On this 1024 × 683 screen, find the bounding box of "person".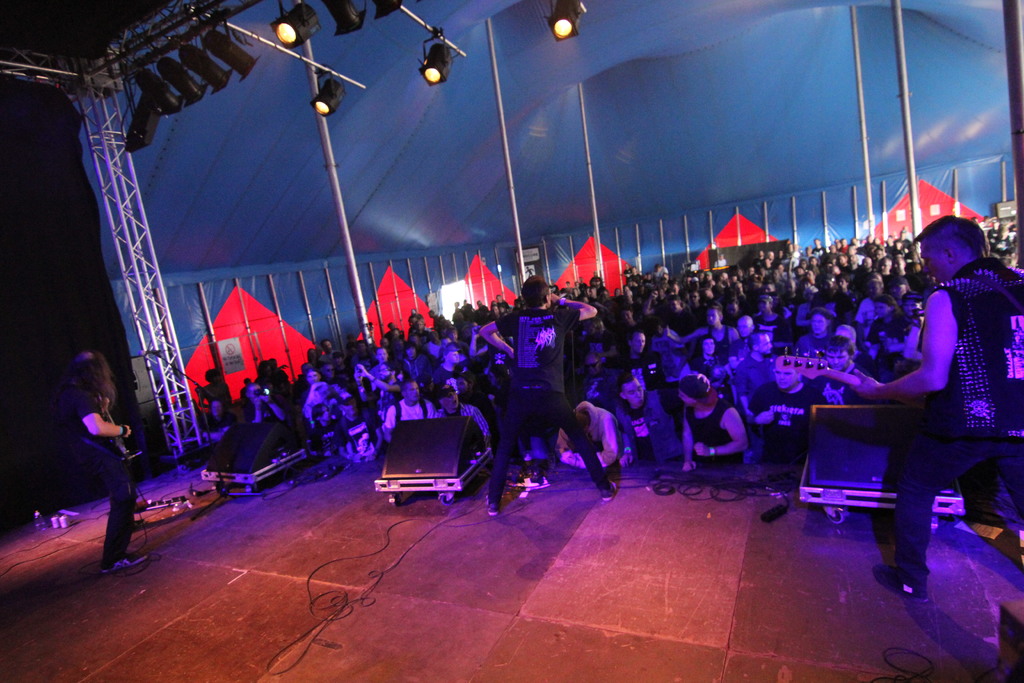
Bounding box: box=[622, 309, 642, 332].
